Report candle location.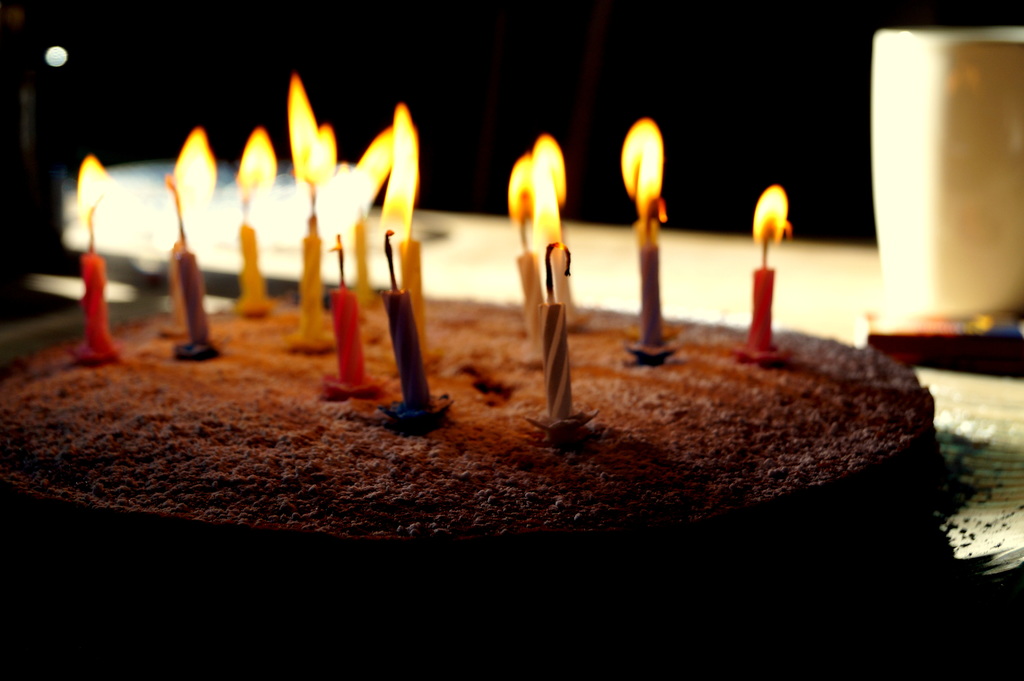
Report: x1=733 y1=188 x2=790 y2=365.
